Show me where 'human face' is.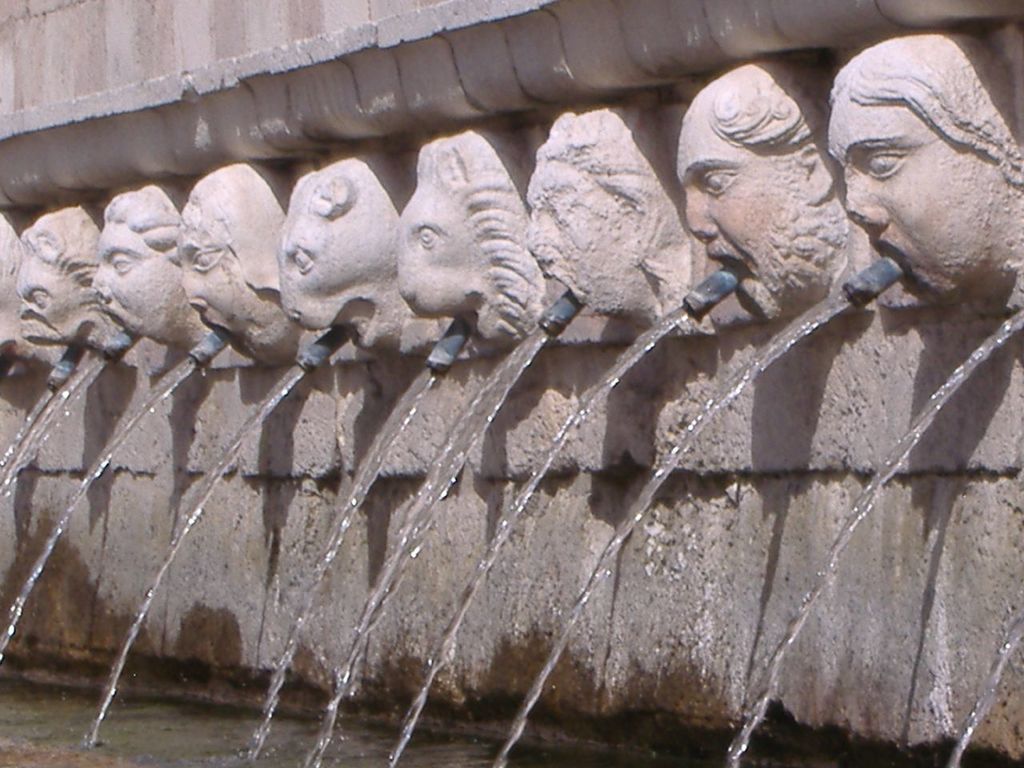
'human face' is at (x1=167, y1=206, x2=289, y2=366).
